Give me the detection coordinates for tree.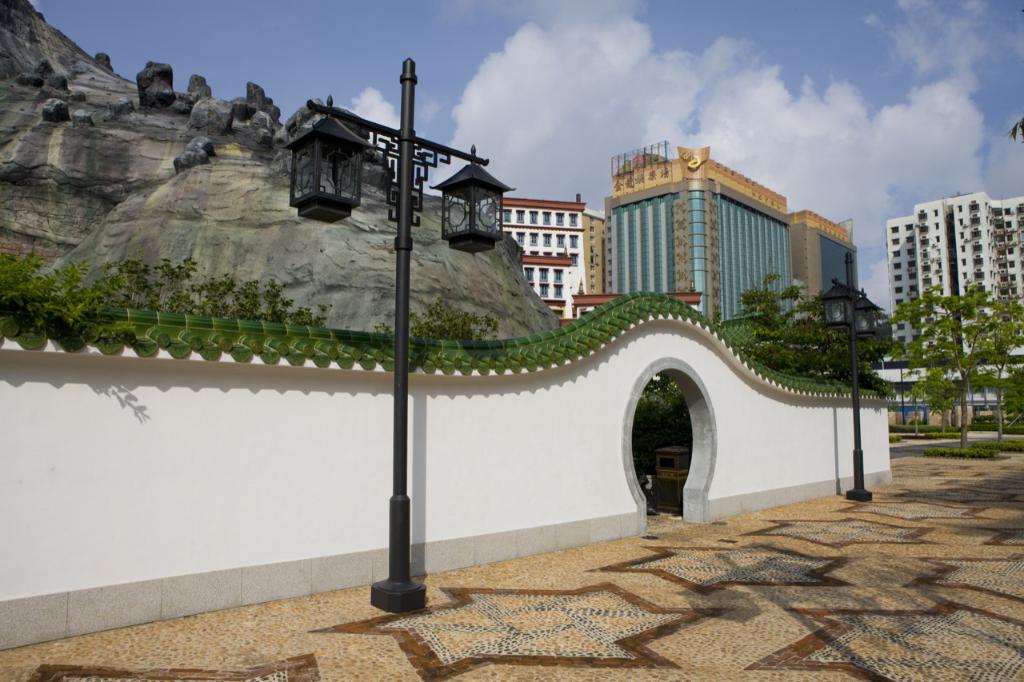
left=380, top=296, right=506, bottom=346.
